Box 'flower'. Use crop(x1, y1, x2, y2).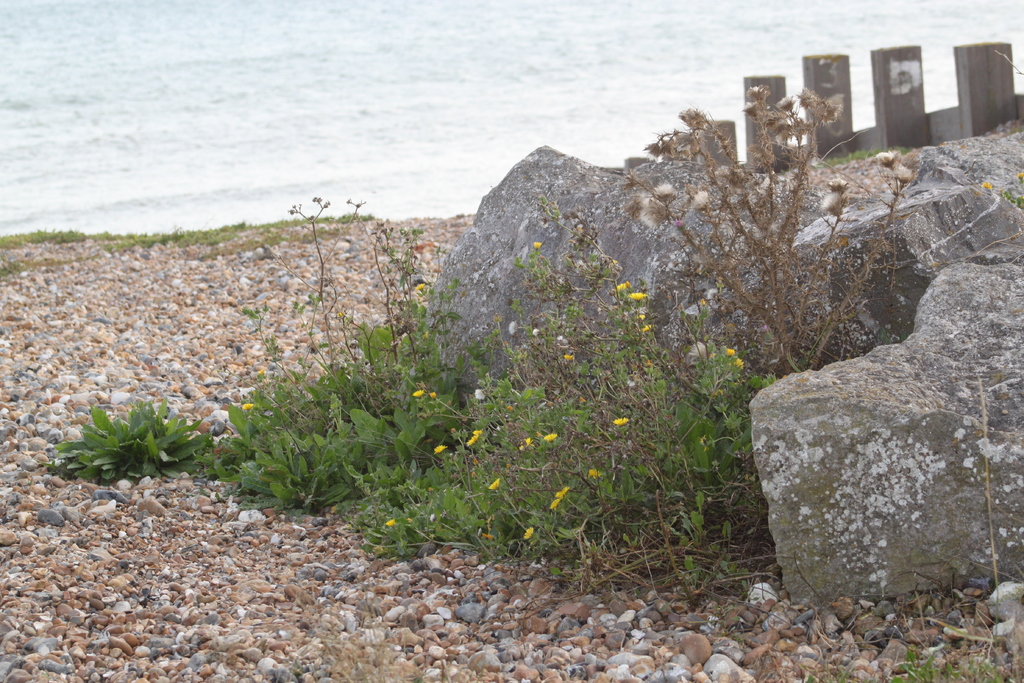
crop(413, 390, 424, 395).
